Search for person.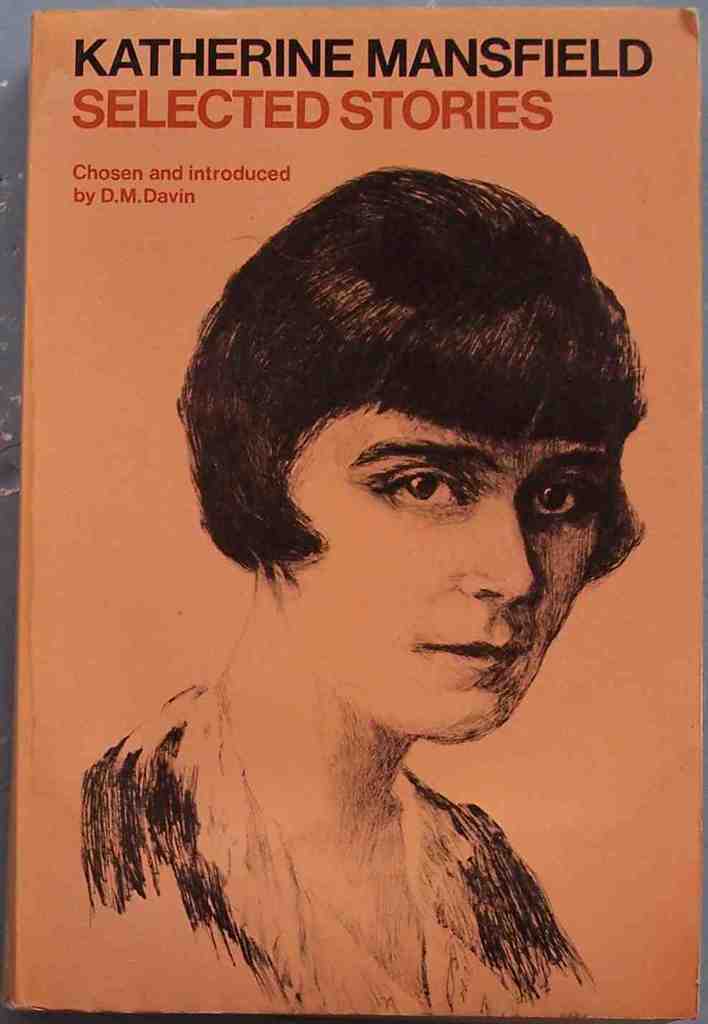
Found at left=78, top=166, right=646, bottom=1023.
